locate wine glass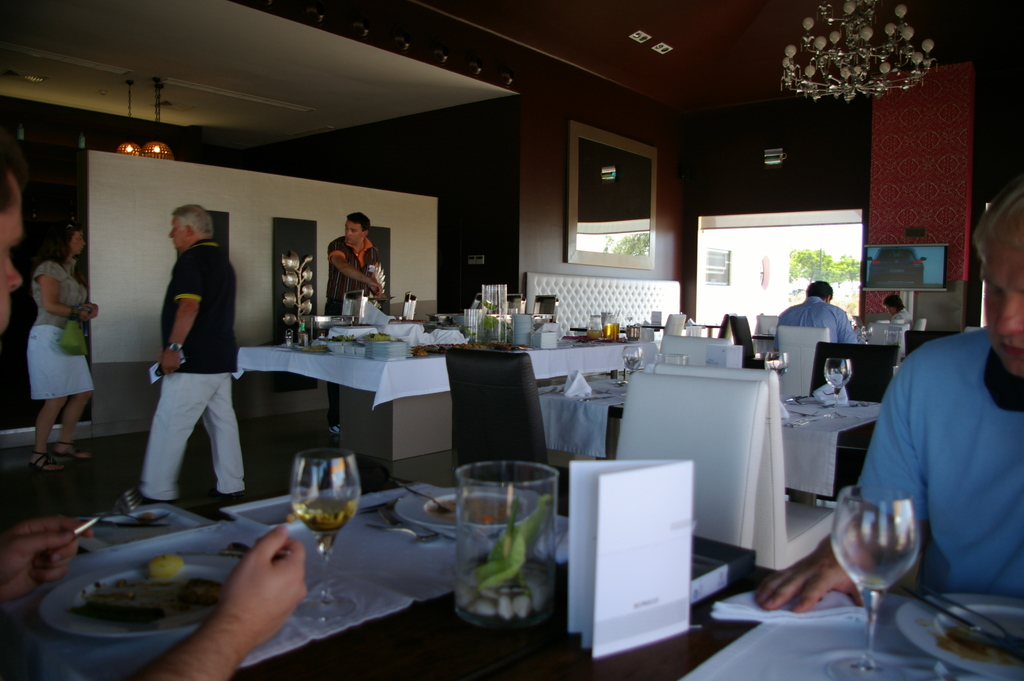
{"x1": 289, "y1": 450, "x2": 357, "y2": 619}
